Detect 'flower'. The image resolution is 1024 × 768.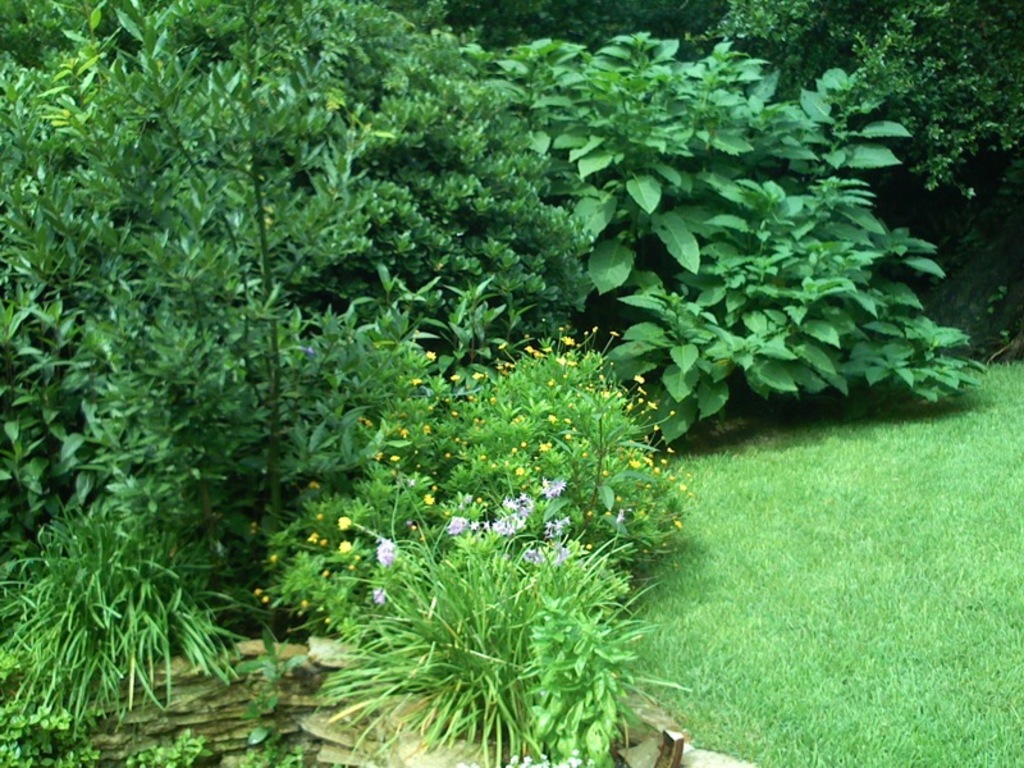
bbox=(520, 541, 568, 567).
